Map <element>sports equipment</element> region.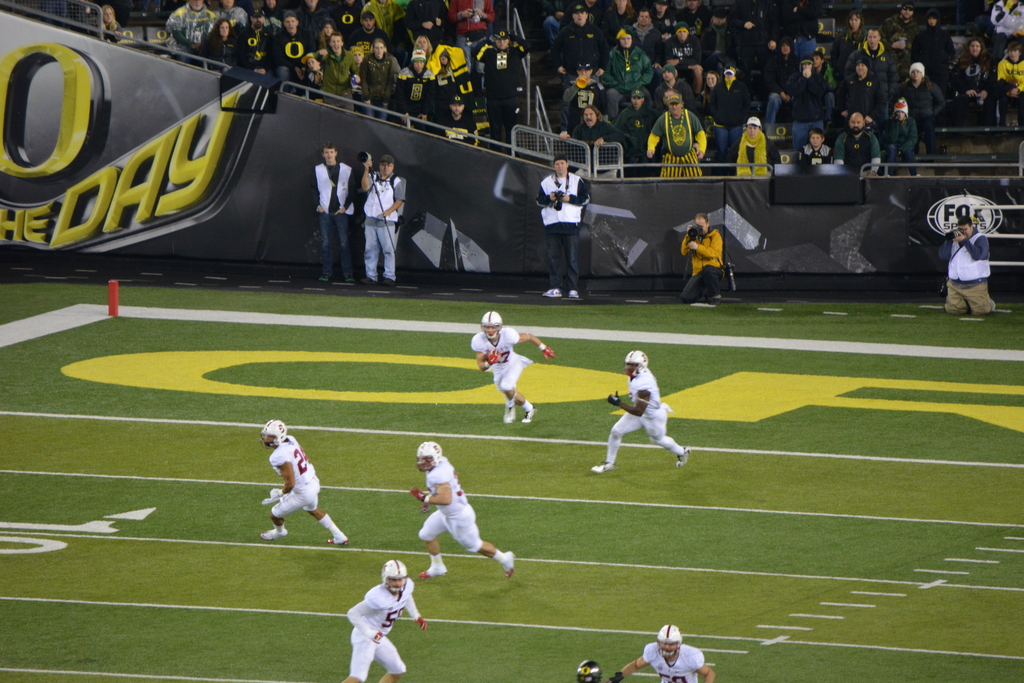
Mapped to box=[489, 348, 502, 363].
